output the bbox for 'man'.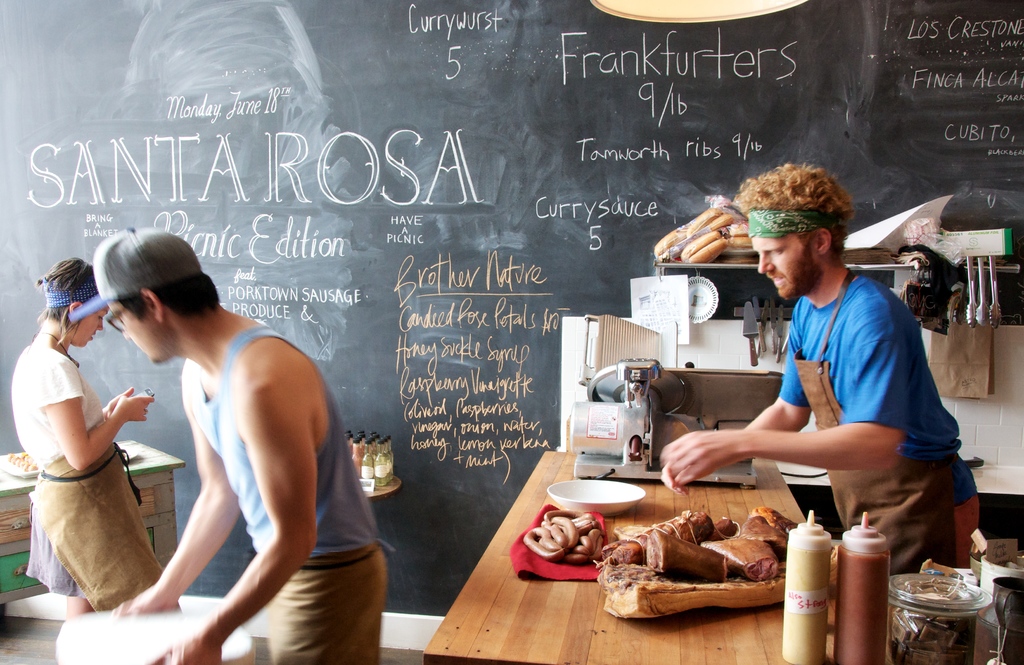
x1=719, y1=204, x2=970, y2=570.
